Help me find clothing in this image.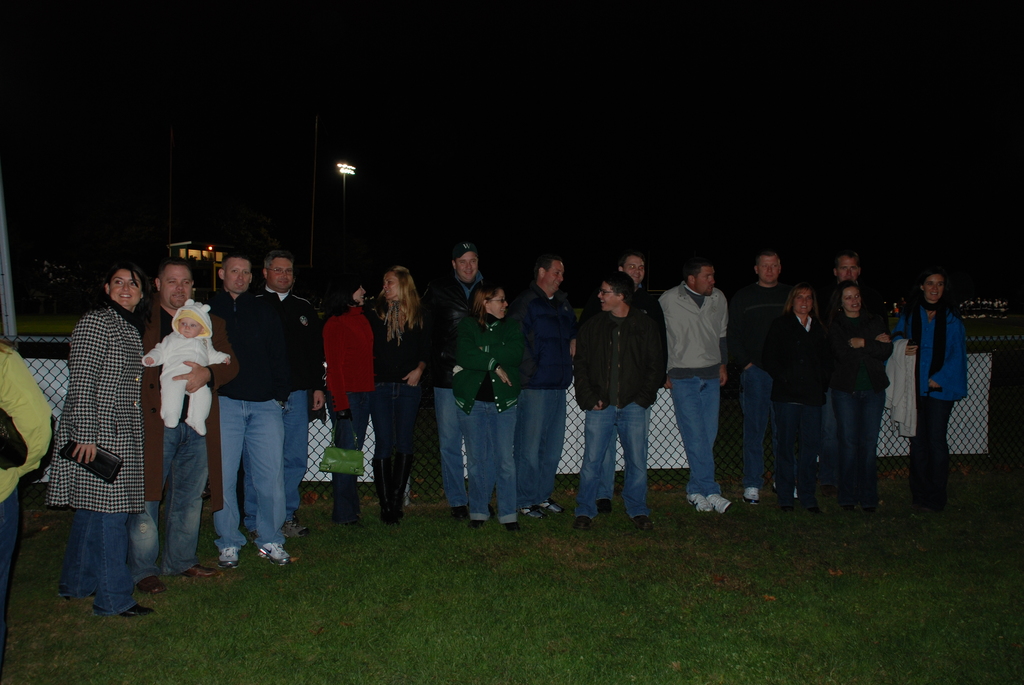
Found it: select_region(215, 284, 289, 542).
